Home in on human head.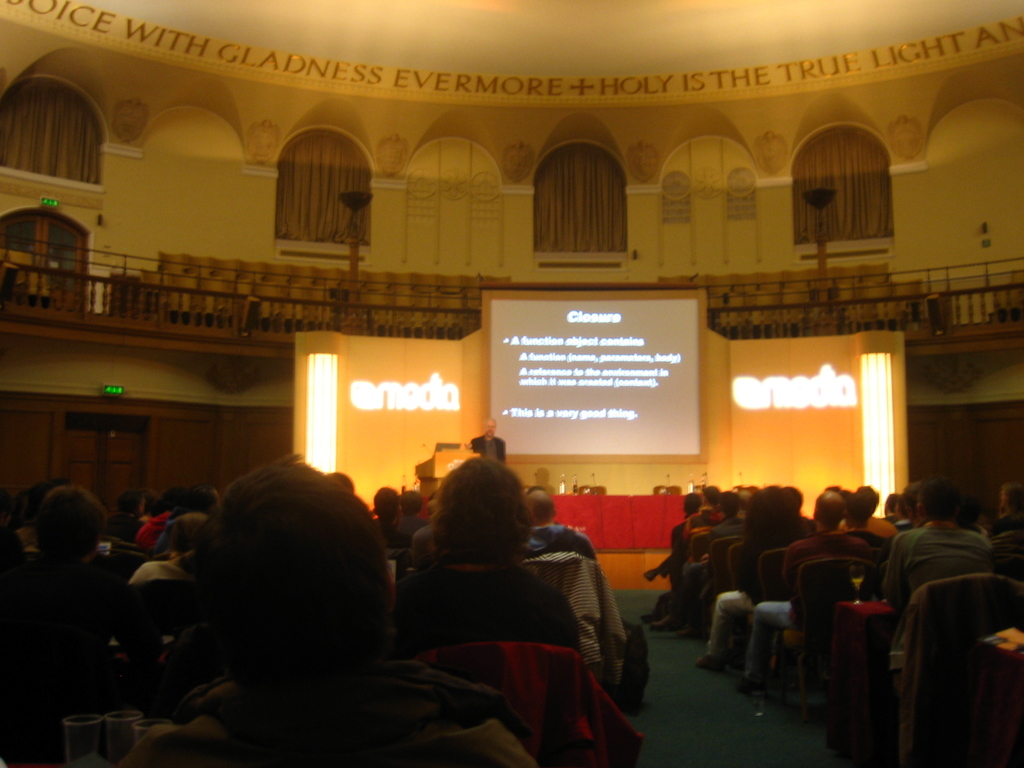
Homed in at Rect(895, 487, 911, 519).
